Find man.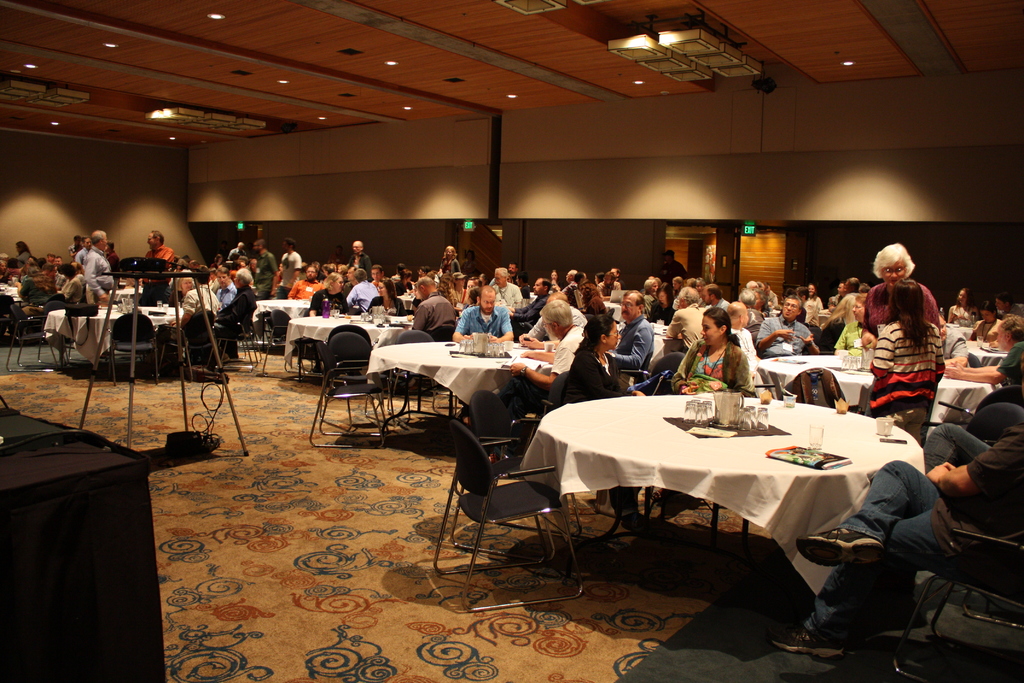
bbox=(251, 234, 278, 340).
